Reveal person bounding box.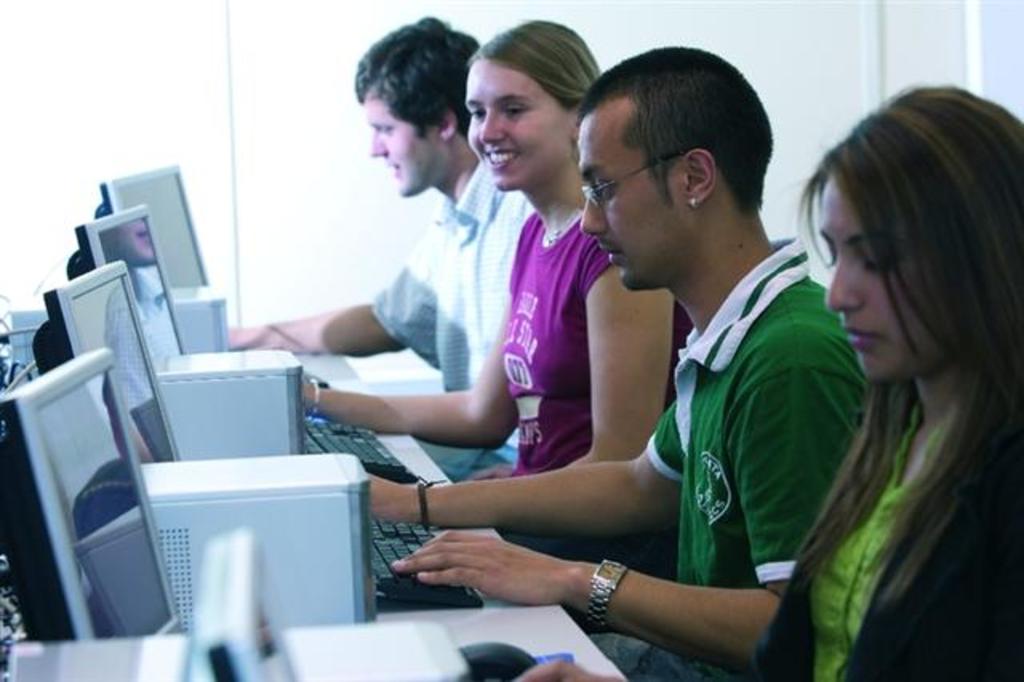
Revealed: BBox(514, 88, 1021, 680).
